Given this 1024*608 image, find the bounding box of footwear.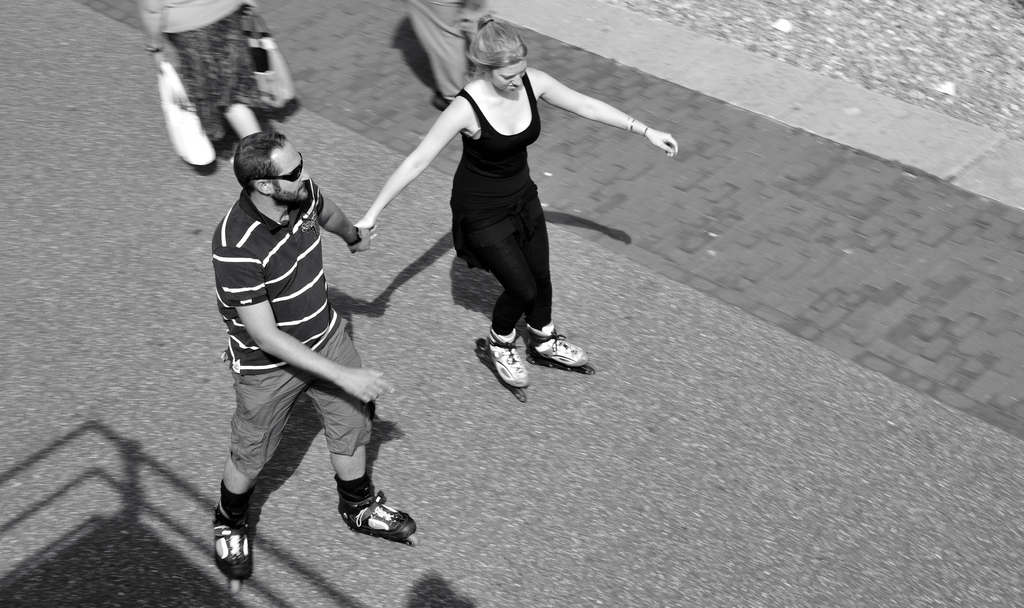
Rect(212, 502, 253, 591).
